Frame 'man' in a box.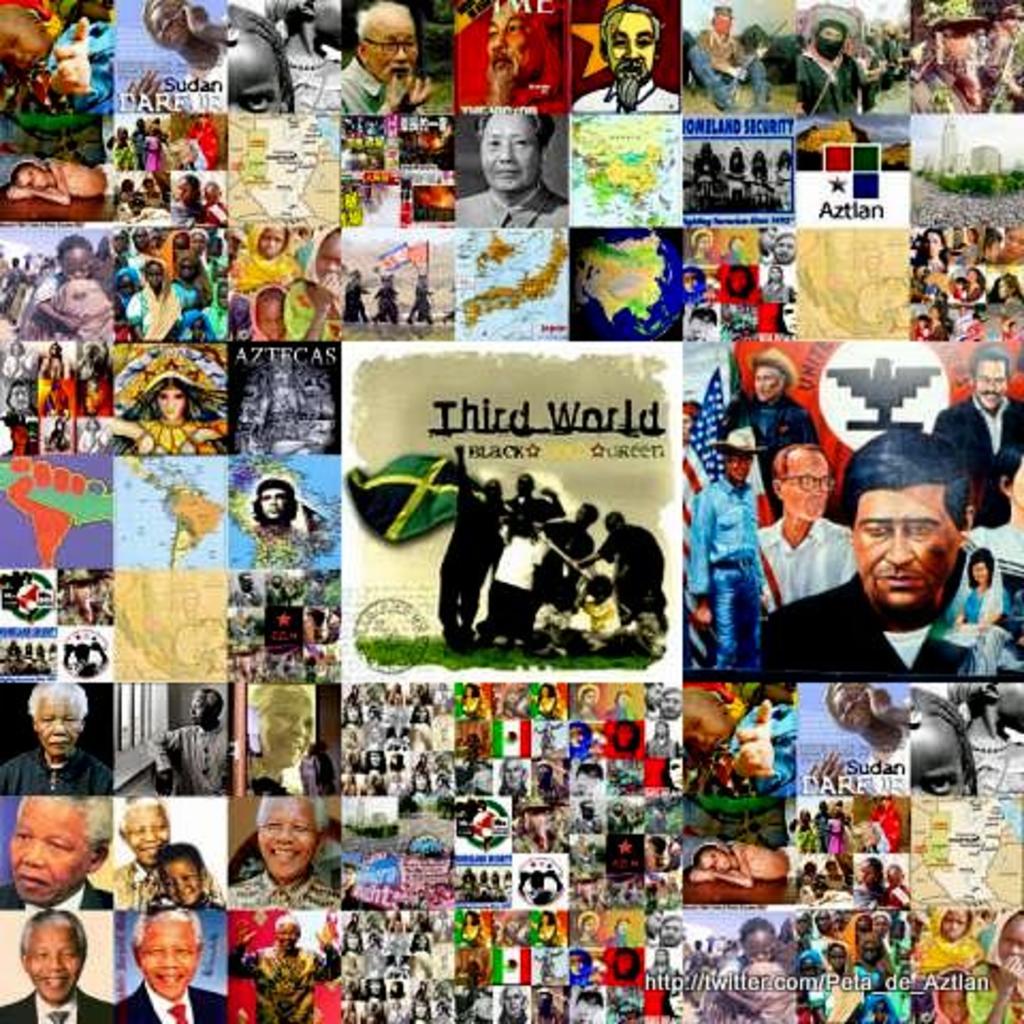
bbox(111, 798, 209, 909).
